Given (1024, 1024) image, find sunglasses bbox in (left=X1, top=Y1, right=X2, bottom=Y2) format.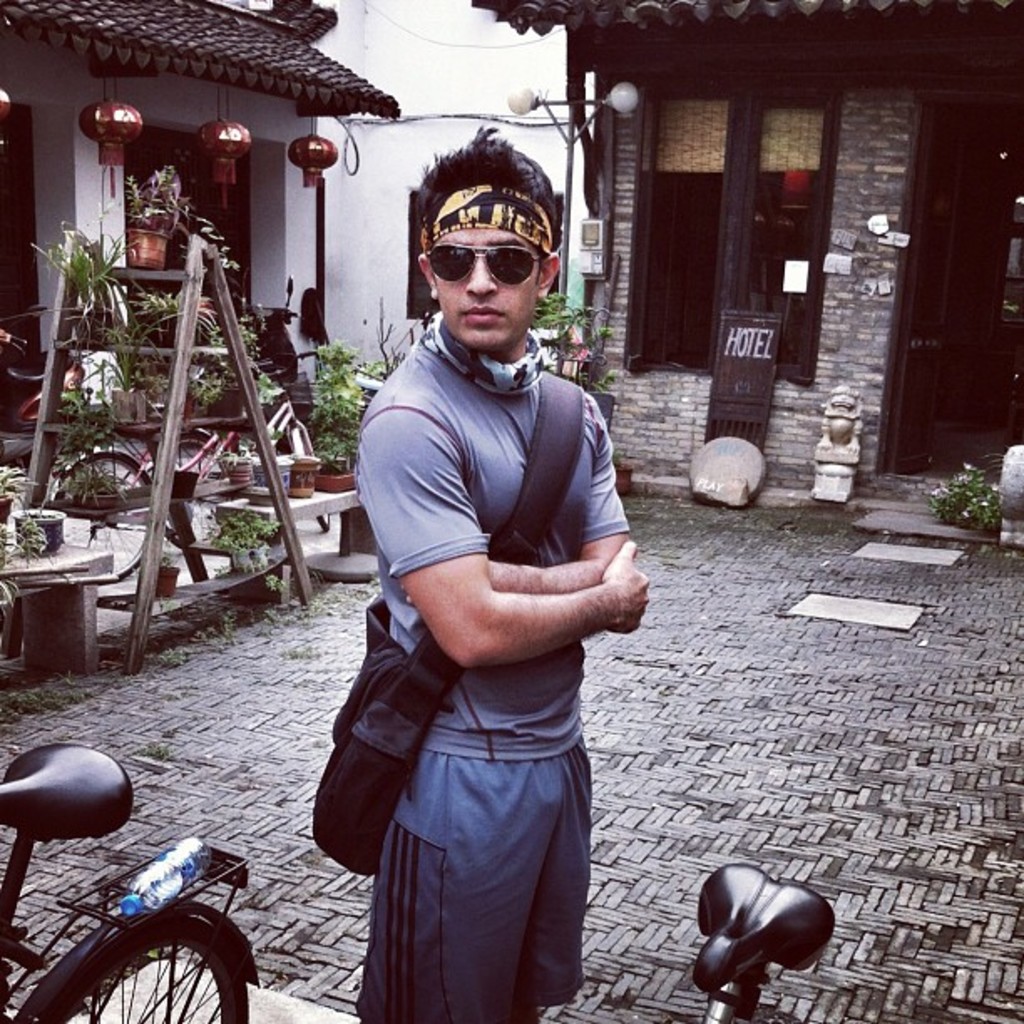
(left=428, top=243, right=549, bottom=286).
